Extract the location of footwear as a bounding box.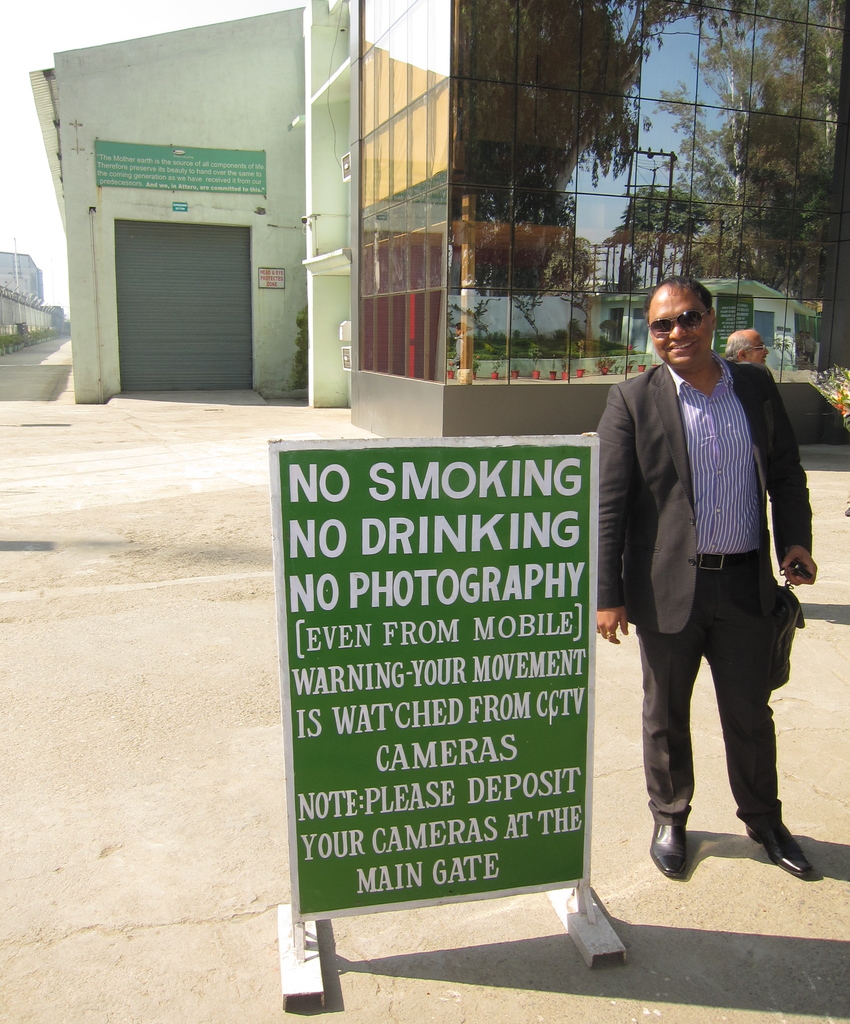
(x1=647, y1=817, x2=694, y2=881).
